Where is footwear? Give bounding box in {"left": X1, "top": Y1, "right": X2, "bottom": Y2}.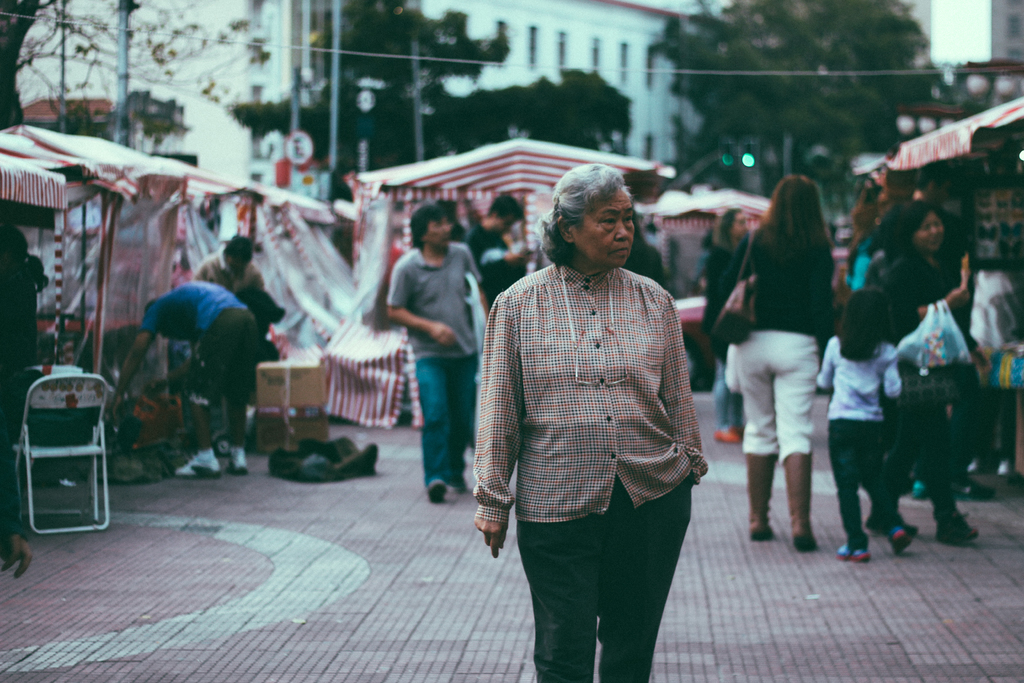
{"left": 956, "top": 477, "right": 996, "bottom": 504}.
